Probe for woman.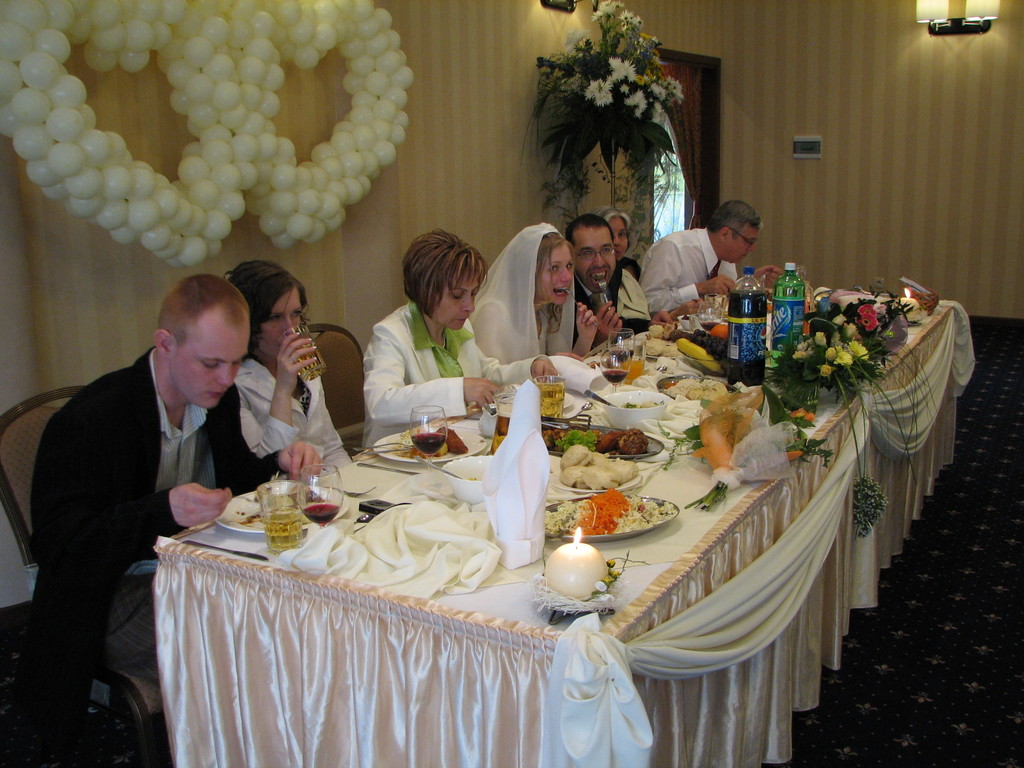
Probe result: 219:254:354:471.
